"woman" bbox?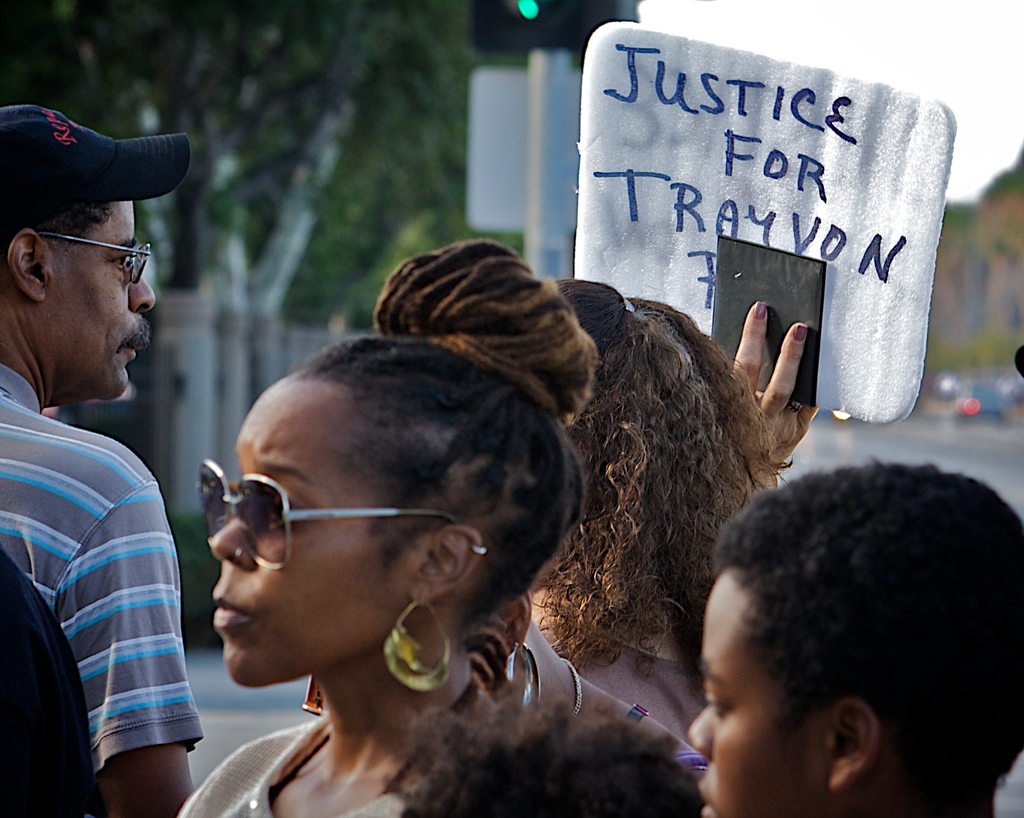
<region>541, 286, 845, 797</region>
